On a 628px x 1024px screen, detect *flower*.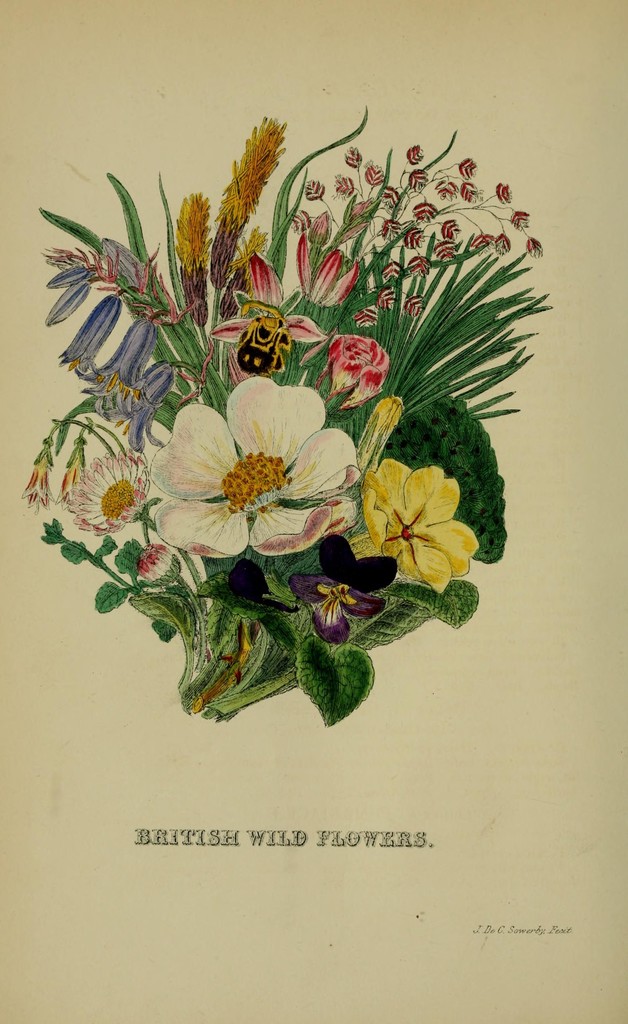
Rect(54, 449, 146, 538).
